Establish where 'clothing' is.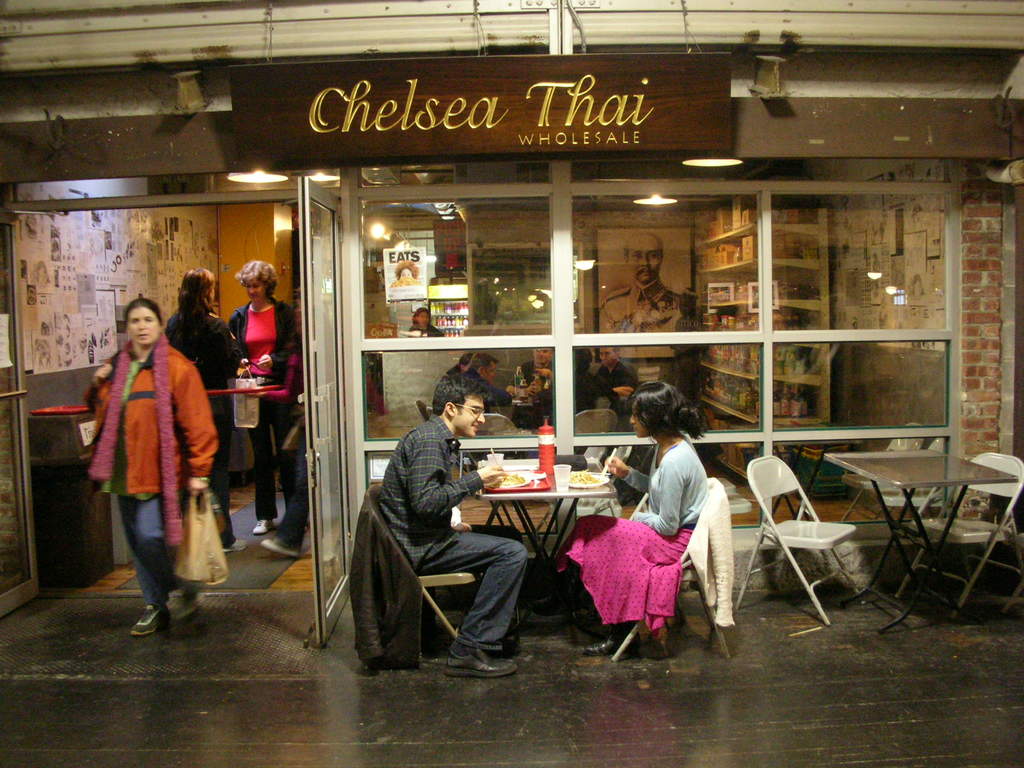
Established at locate(221, 299, 295, 521).
